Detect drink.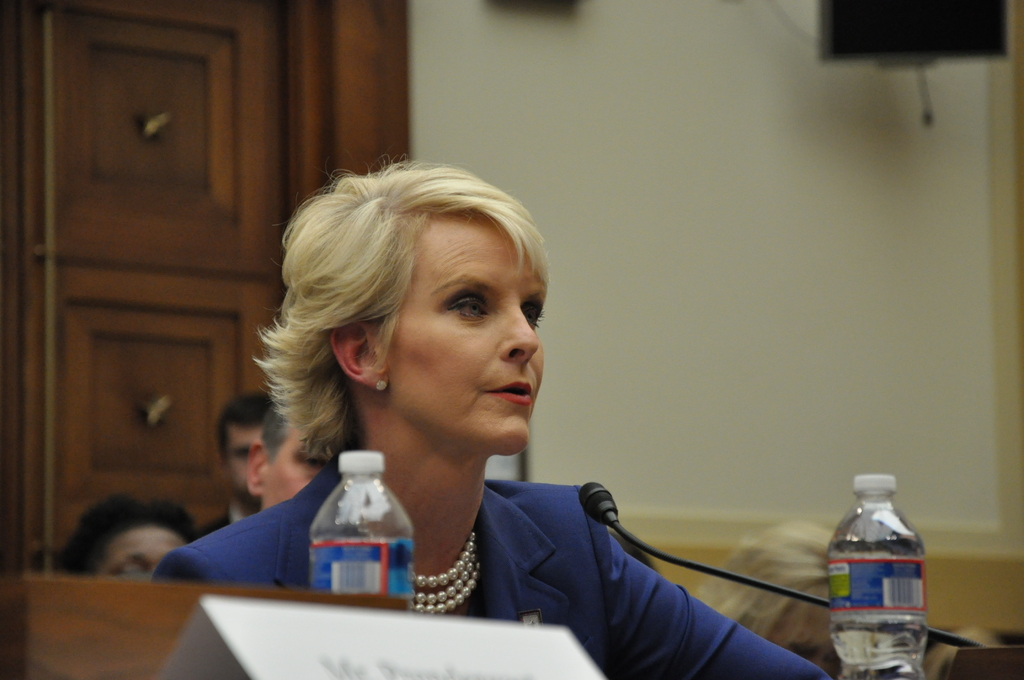
Detected at (826, 474, 928, 679).
